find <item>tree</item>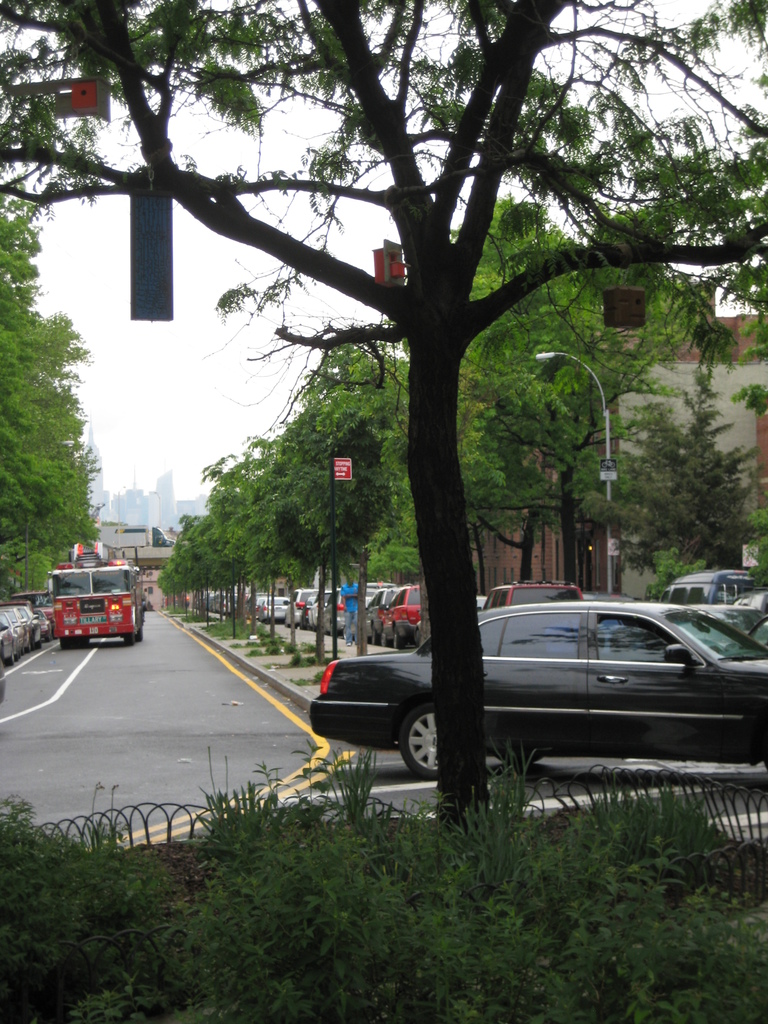
left=156, top=193, right=719, bottom=665
